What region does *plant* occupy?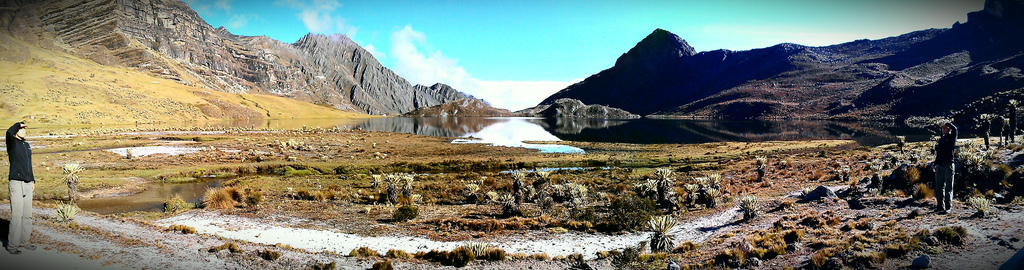
box(595, 247, 609, 255).
